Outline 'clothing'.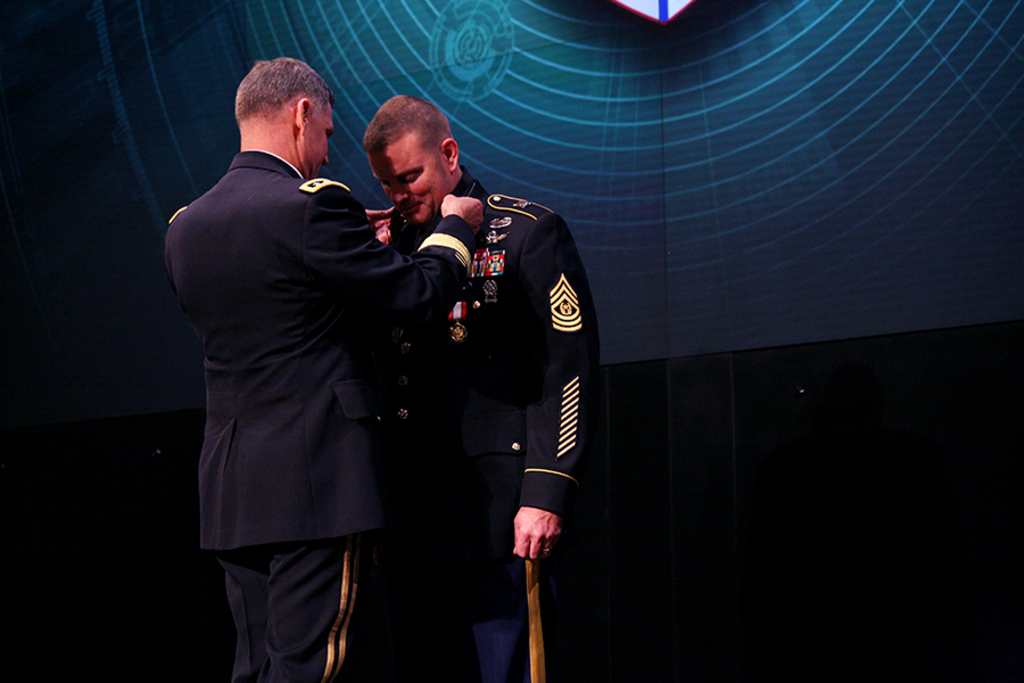
Outline: Rect(355, 162, 600, 681).
